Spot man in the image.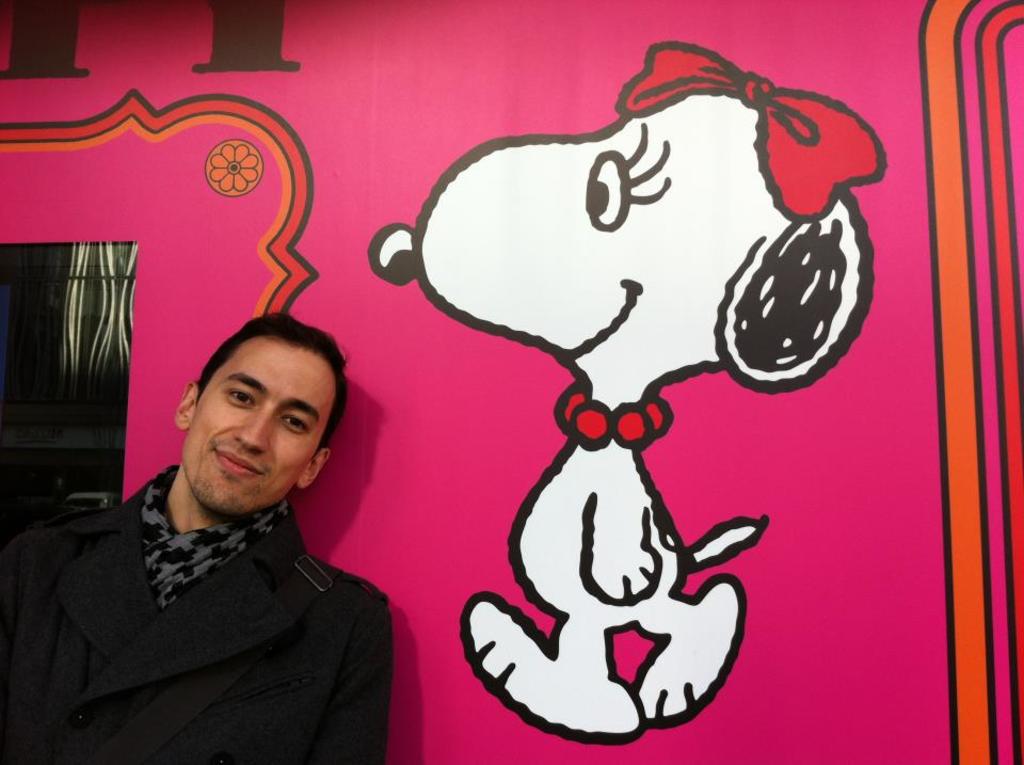
man found at 0 306 405 764.
